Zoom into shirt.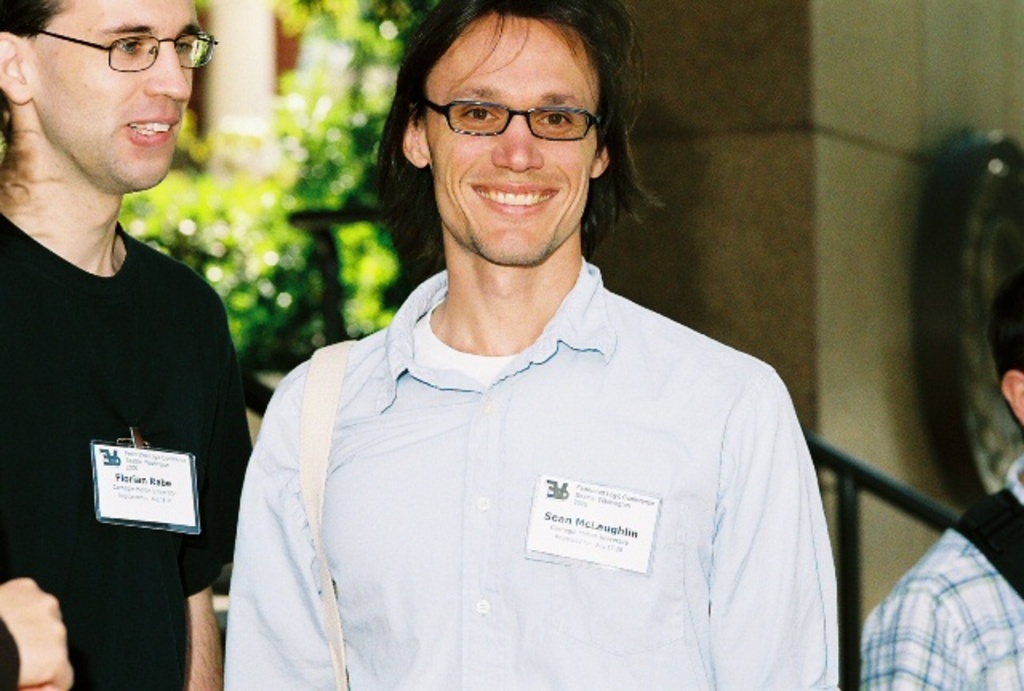
Zoom target: crop(858, 454, 1022, 688).
